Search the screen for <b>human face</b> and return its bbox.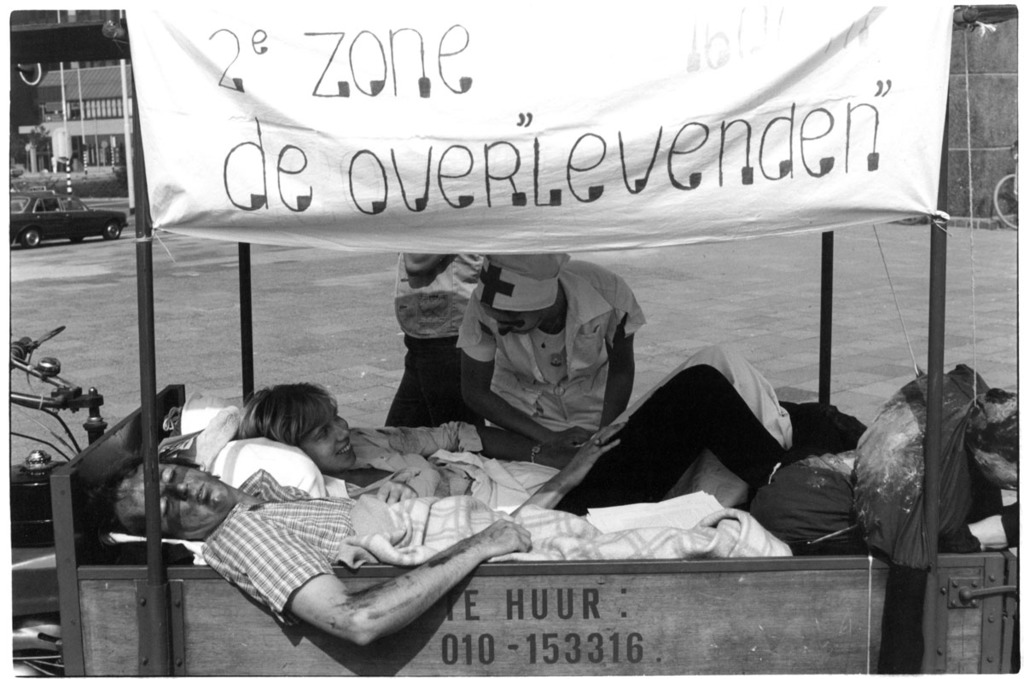
Found: left=489, top=311, right=544, bottom=336.
